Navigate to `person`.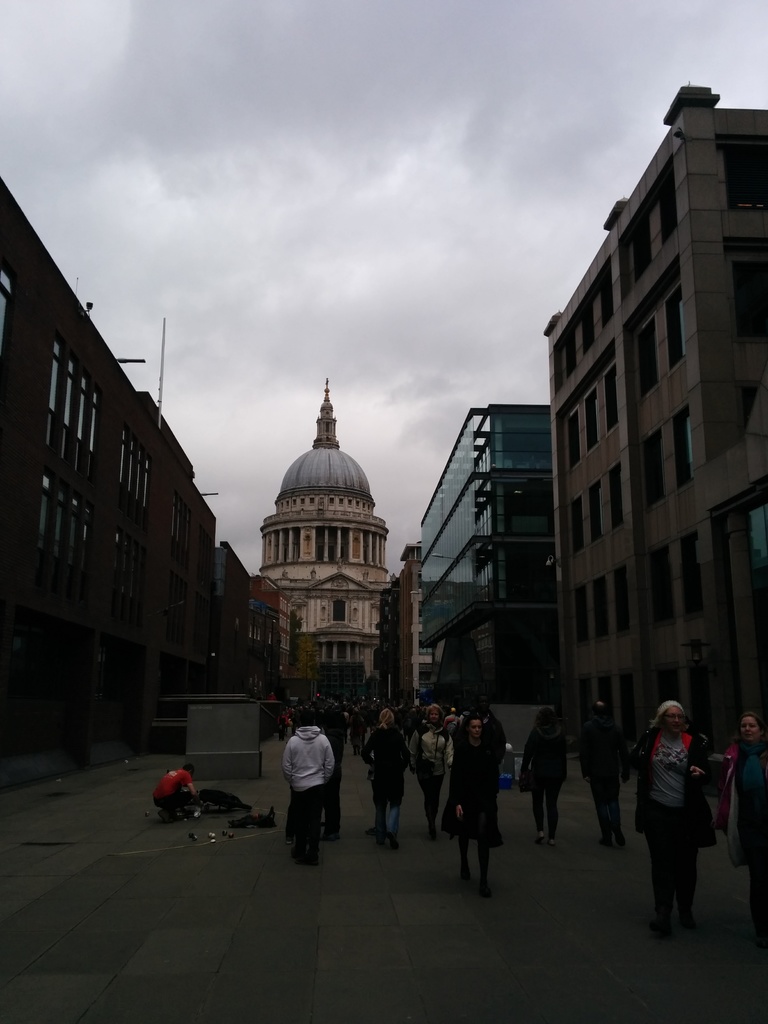
Navigation target: (527, 710, 570, 843).
